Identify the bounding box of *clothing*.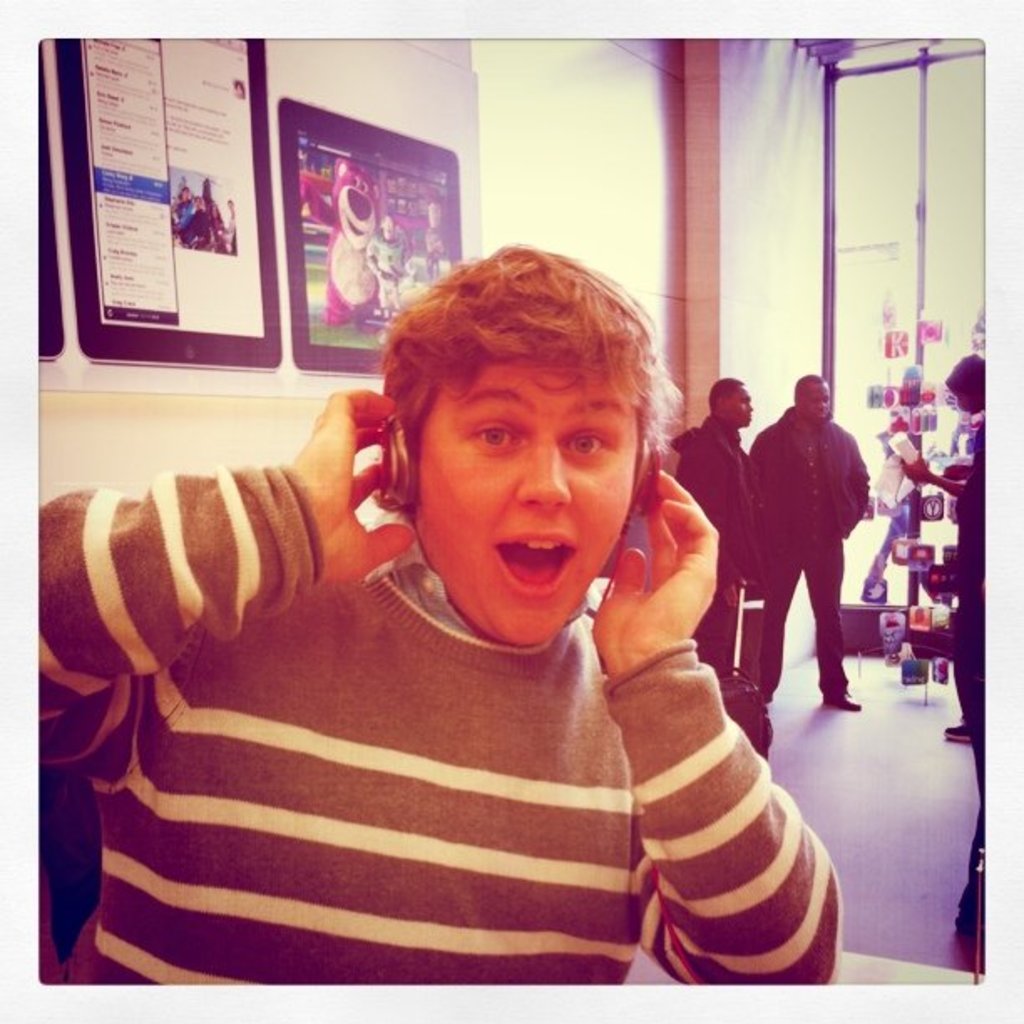
pyautogui.locateOnScreen(35, 460, 847, 997).
